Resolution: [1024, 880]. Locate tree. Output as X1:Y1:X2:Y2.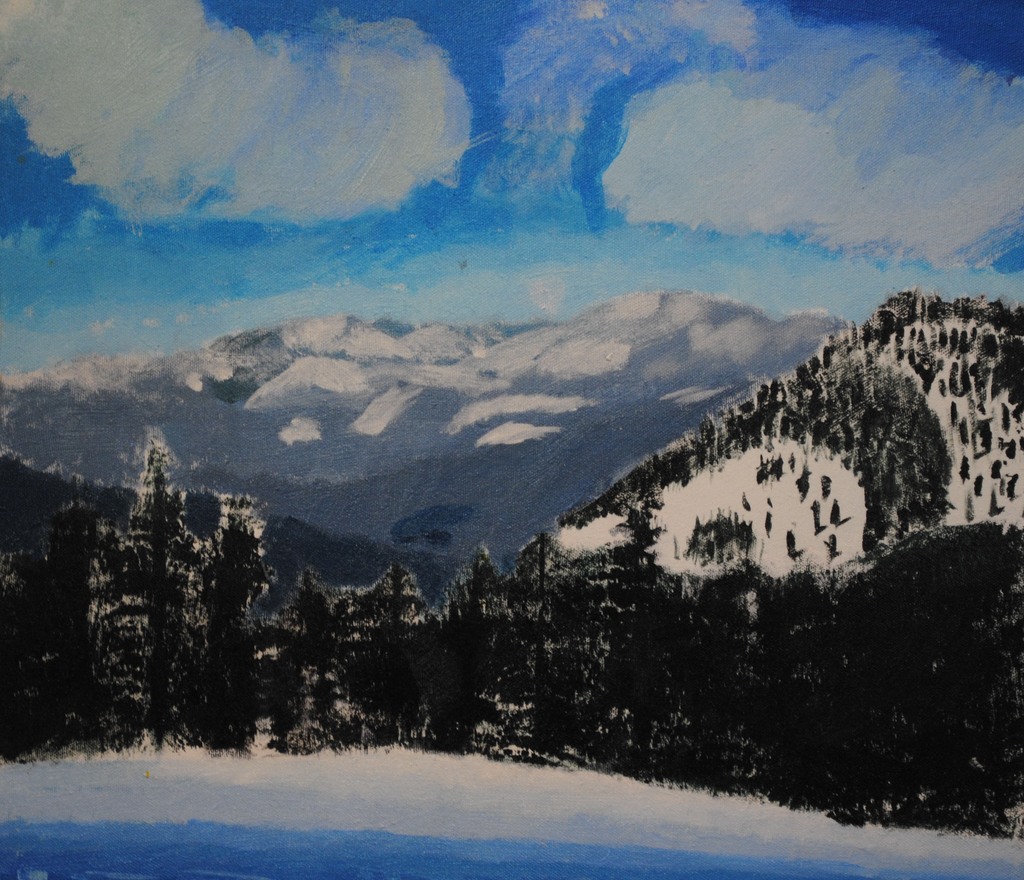
792:463:815:500.
